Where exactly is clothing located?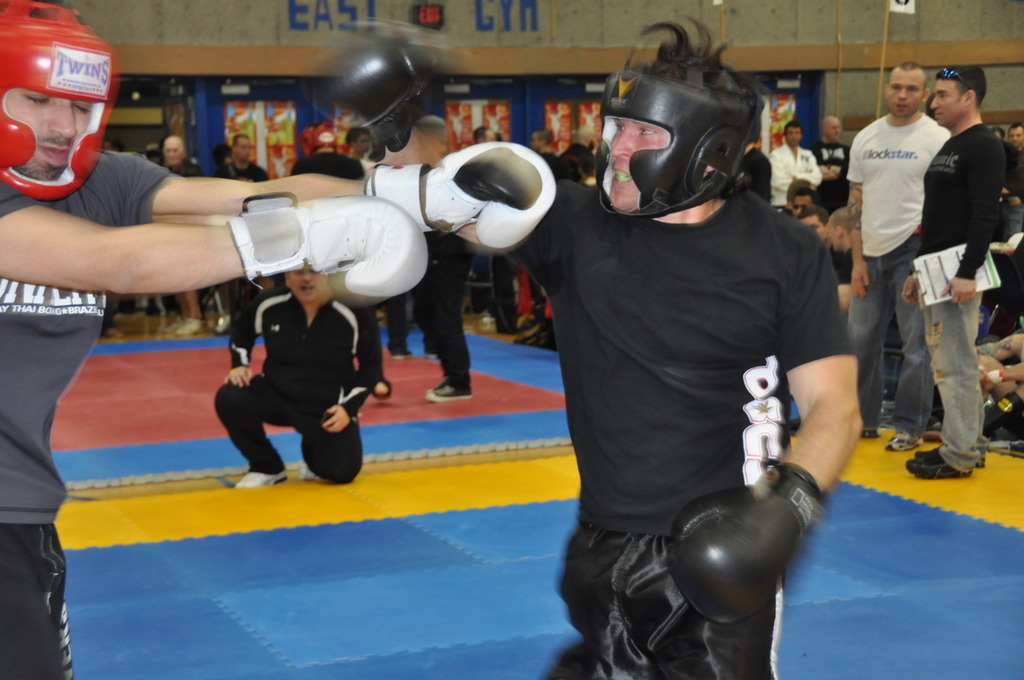
Its bounding box is BBox(507, 181, 859, 679).
